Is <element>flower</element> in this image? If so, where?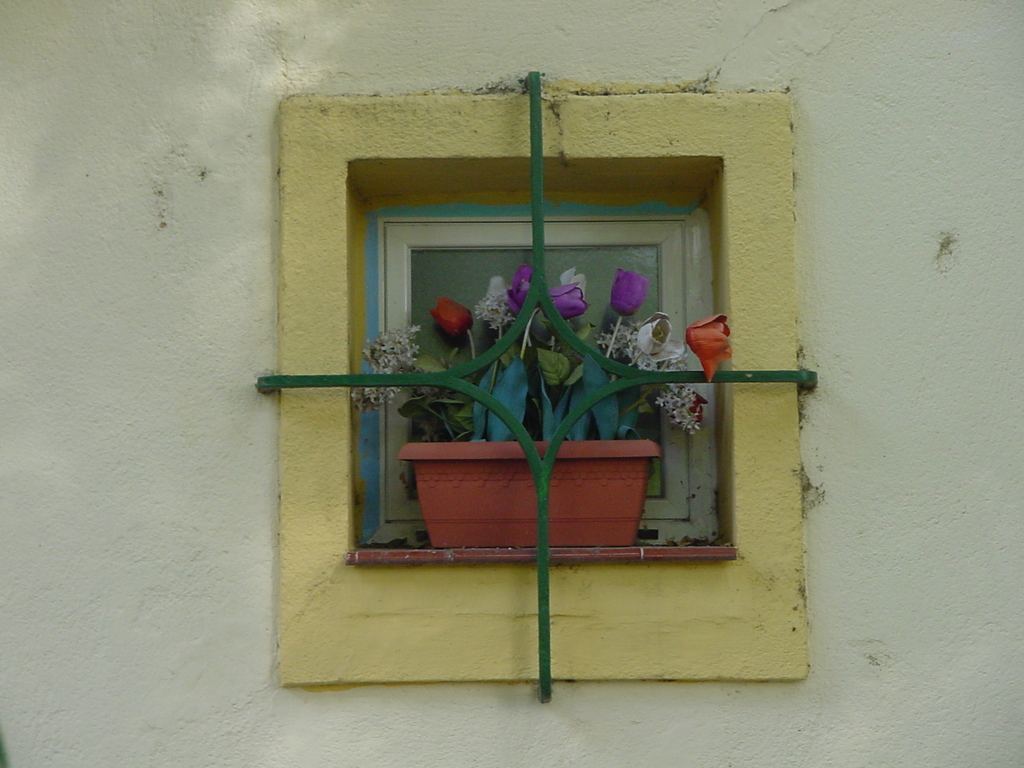
Yes, at crop(633, 311, 687, 366).
